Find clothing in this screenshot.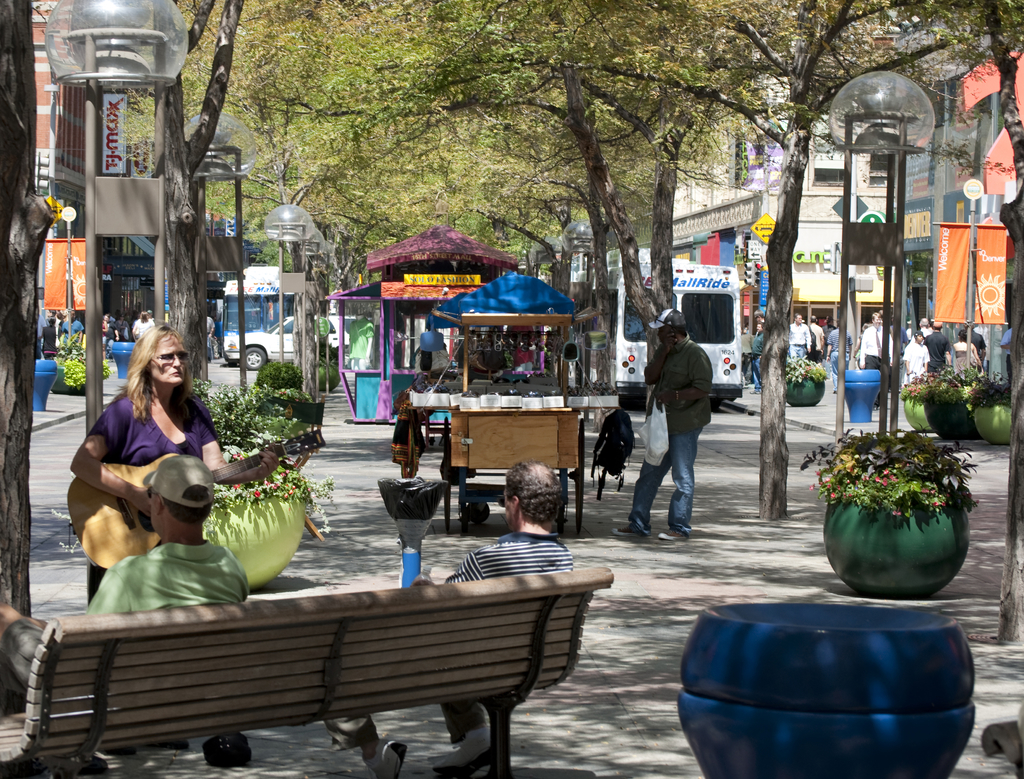
The bounding box for clothing is <bbox>625, 338, 705, 531</bbox>.
